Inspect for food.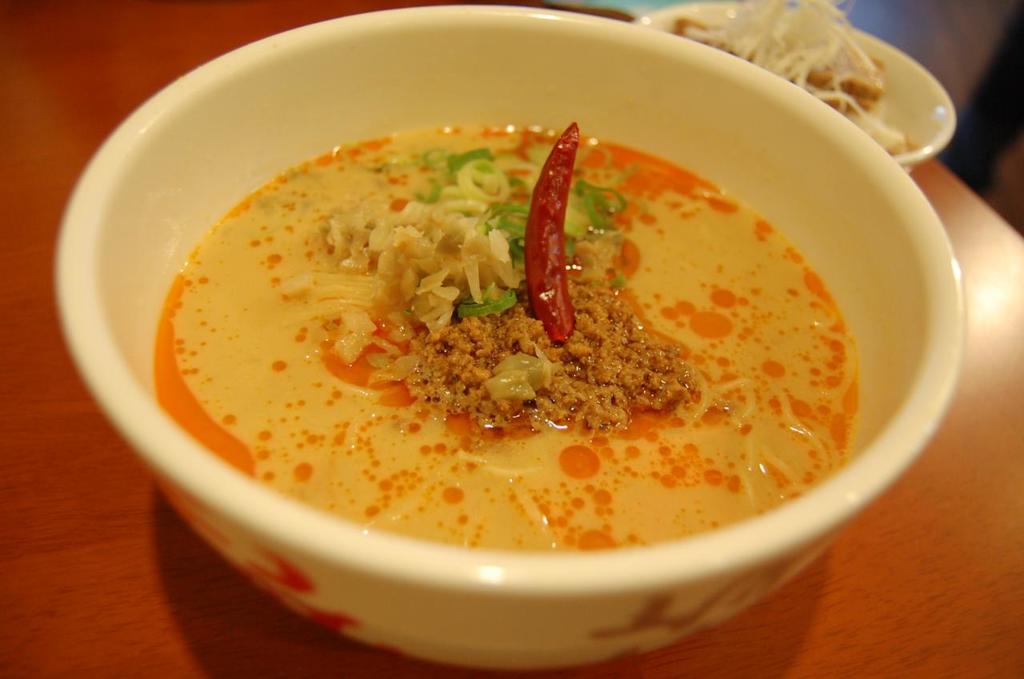
Inspection: {"left": 664, "top": 0, "right": 929, "bottom": 182}.
